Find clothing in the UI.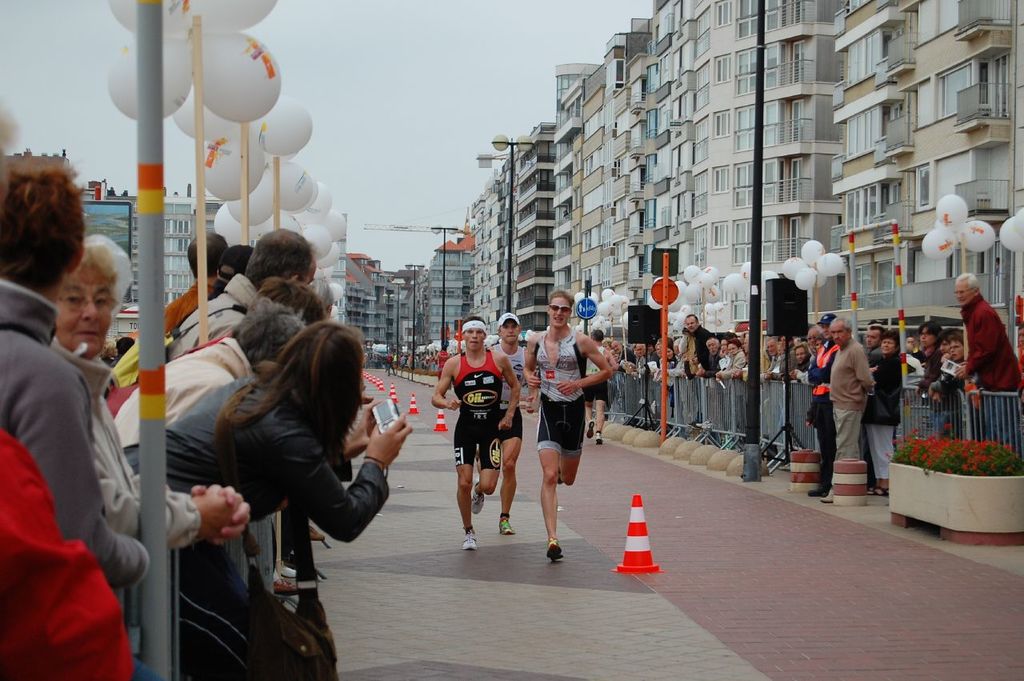
UI element at box(190, 353, 398, 595).
